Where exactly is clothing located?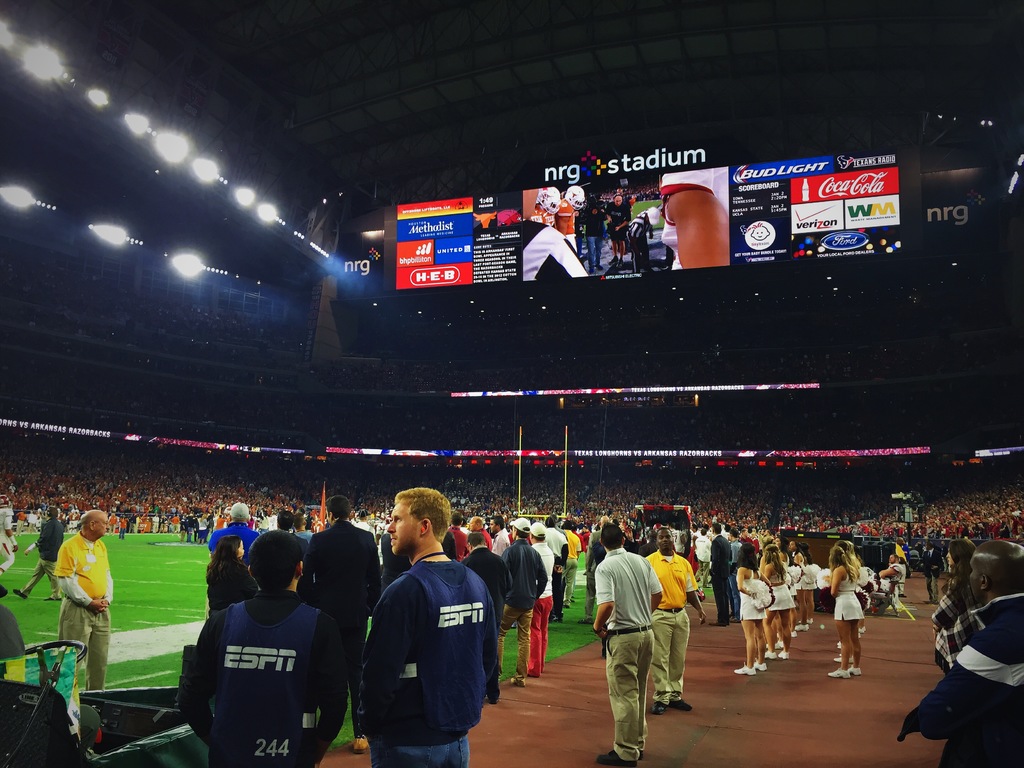
Its bounding box is x1=930, y1=576, x2=980, y2=671.
